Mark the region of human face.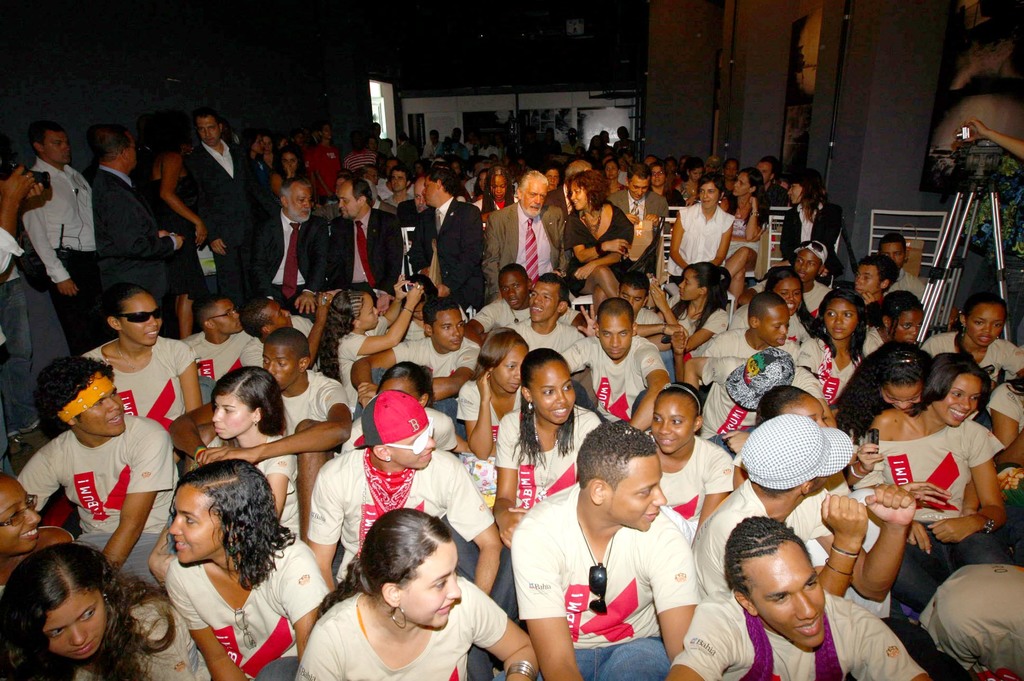
Region: locate(292, 185, 314, 222).
